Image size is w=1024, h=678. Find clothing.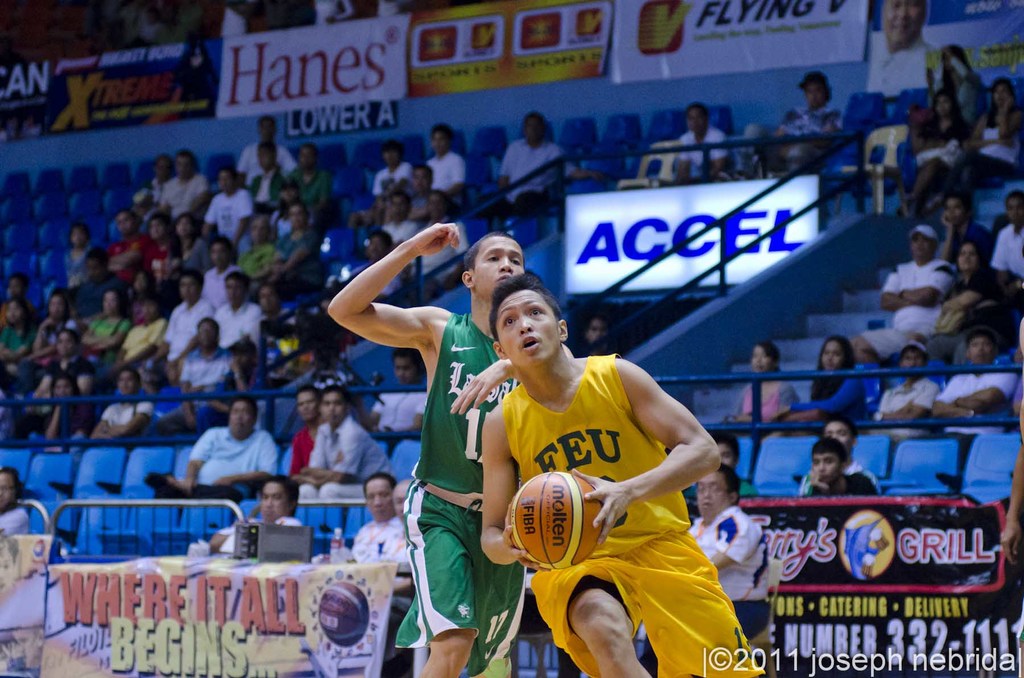
left=181, top=339, right=253, bottom=421.
